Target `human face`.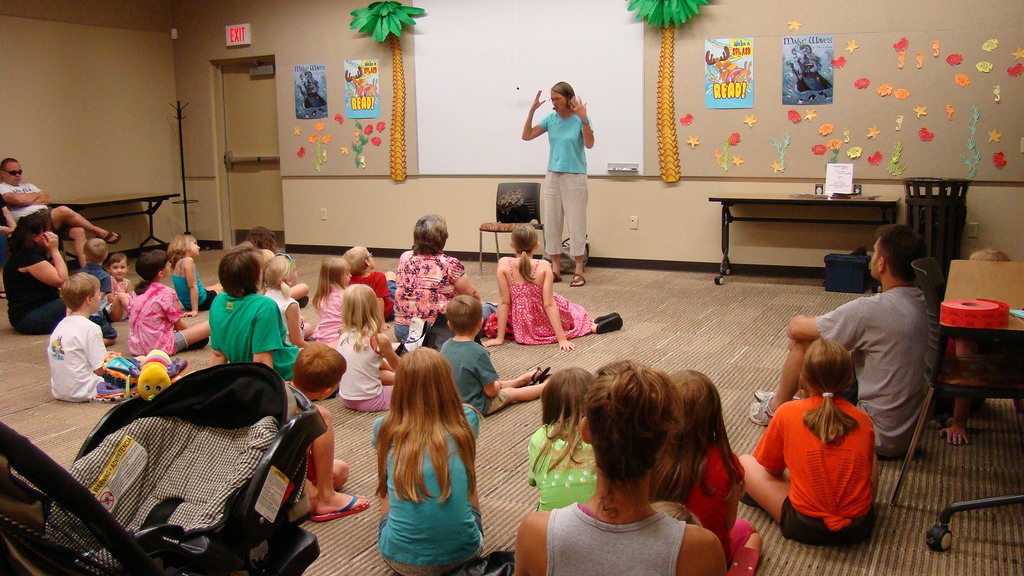
Target region: BBox(0, 160, 20, 182).
